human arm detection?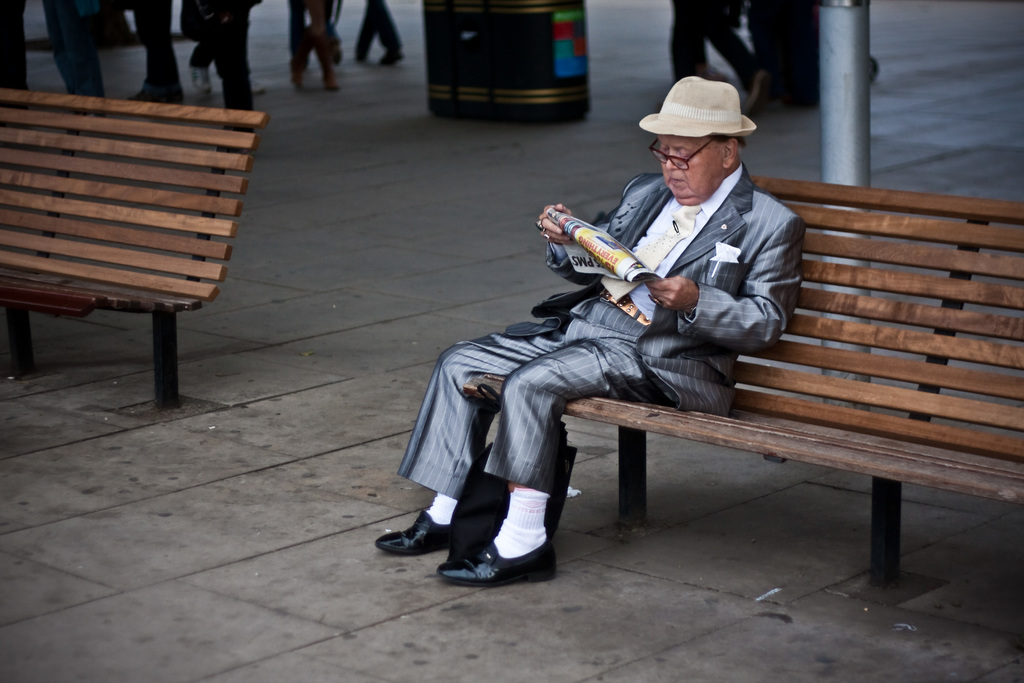
region(542, 160, 662, 295)
